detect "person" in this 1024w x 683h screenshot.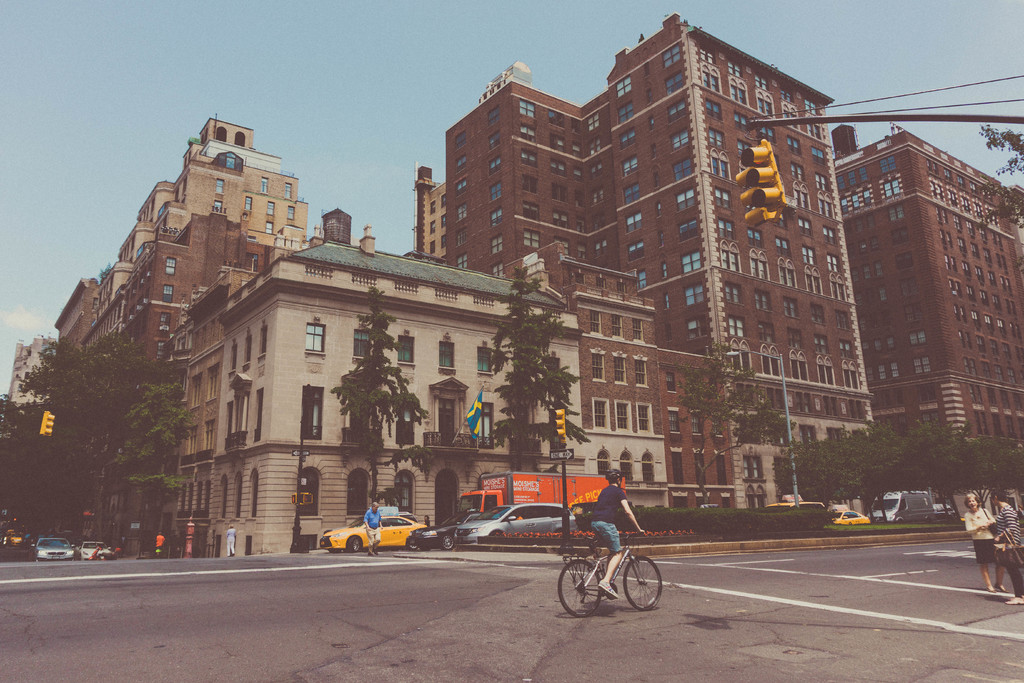
Detection: [992,488,1023,604].
